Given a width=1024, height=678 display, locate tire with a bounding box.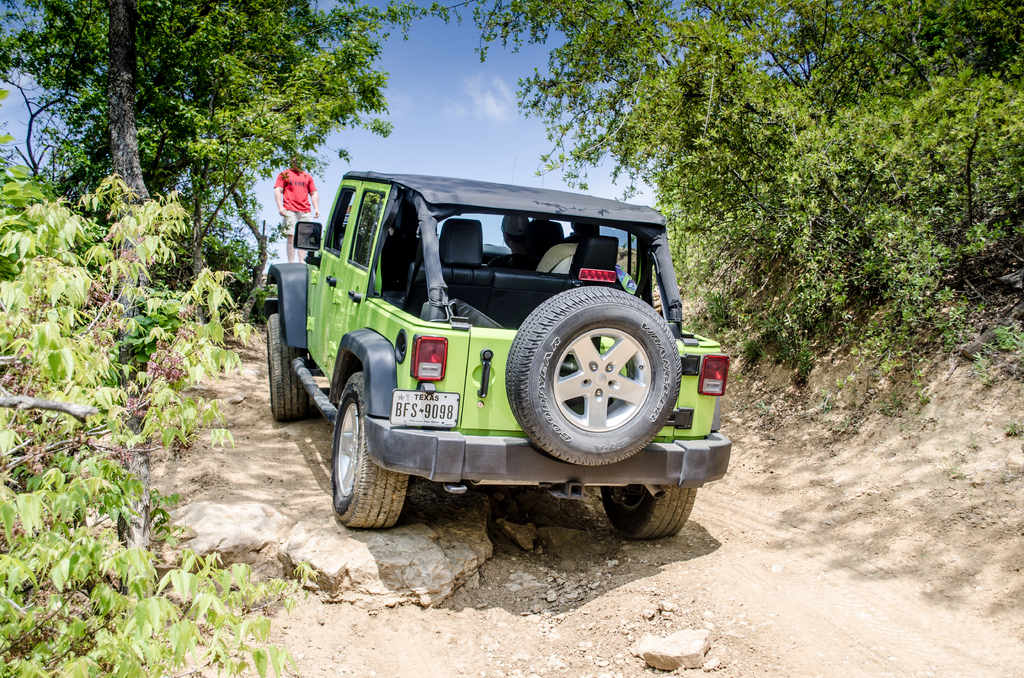
Located: 269/313/307/421.
